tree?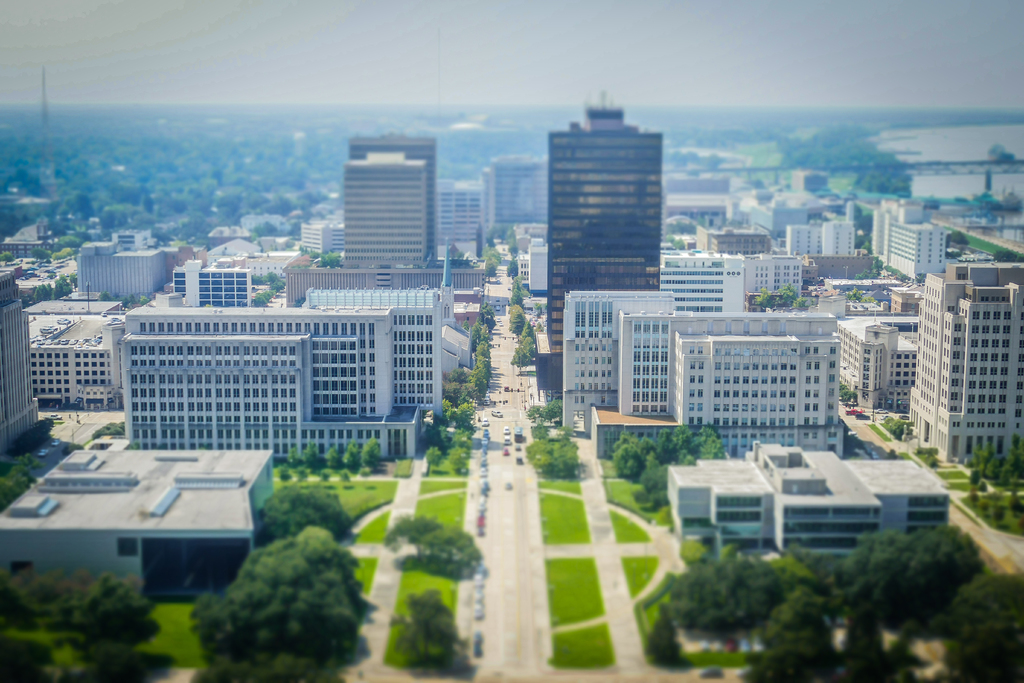
Rect(522, 332, 538, 363)
